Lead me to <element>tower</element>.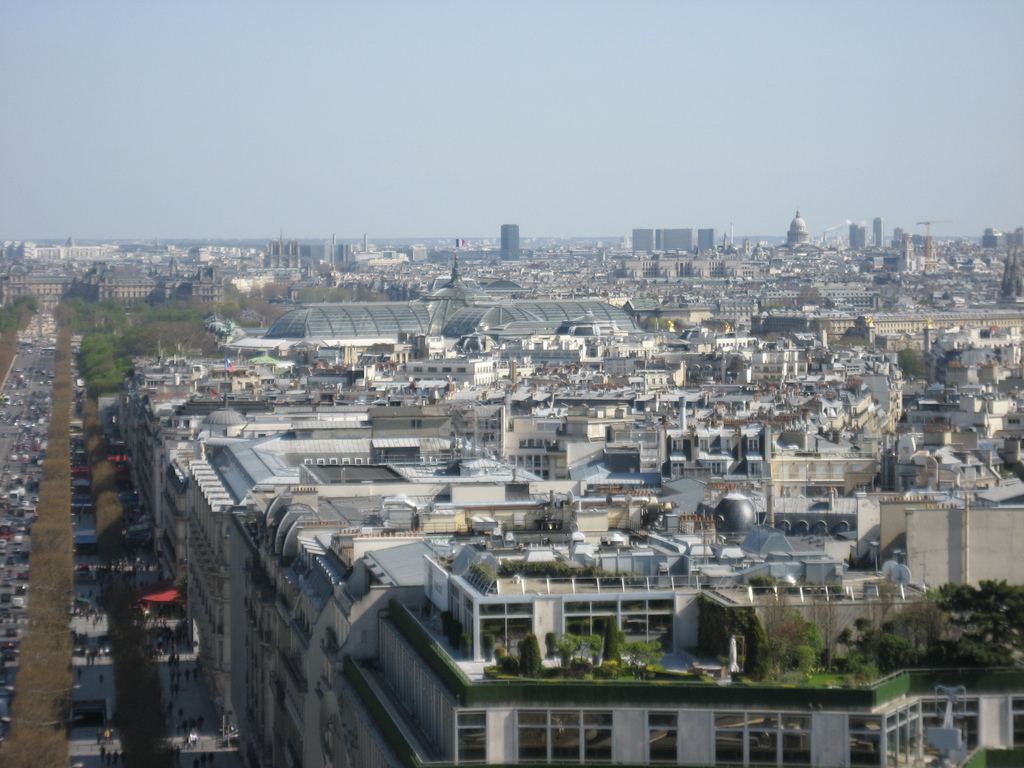
Lead to bbox=[918, 220, 952, 259].
